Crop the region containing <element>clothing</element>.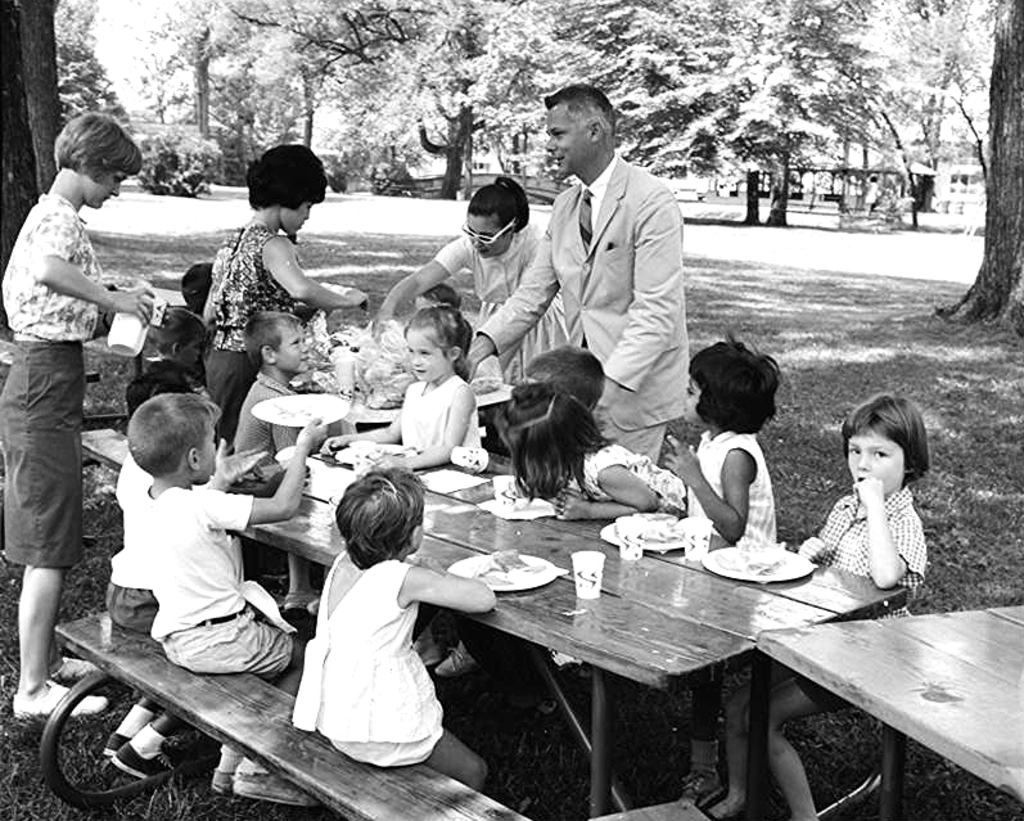
Crop region: 0,197,110,574.
